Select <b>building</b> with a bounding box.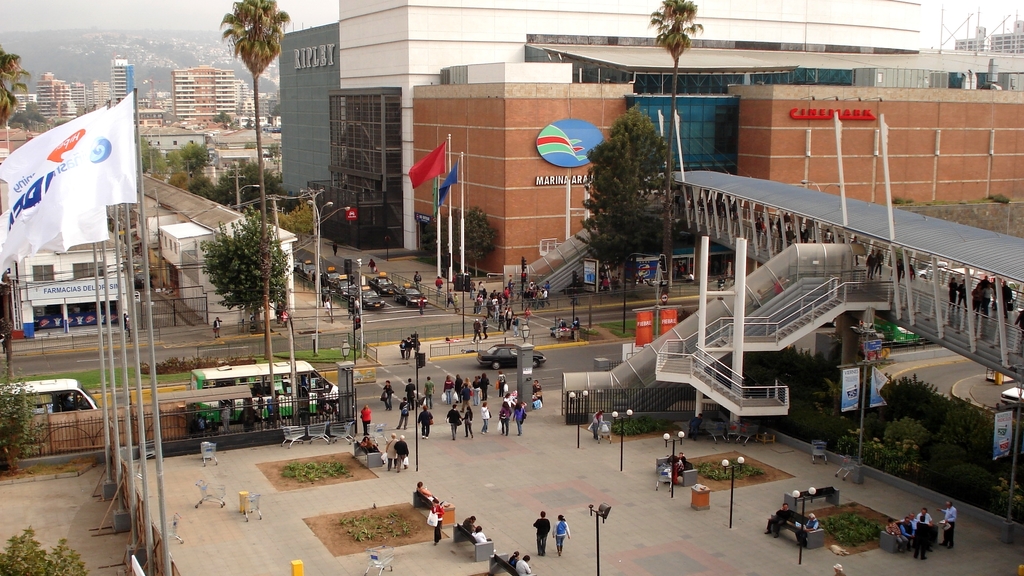
left=168, top=62, right=239, bottom=131.
